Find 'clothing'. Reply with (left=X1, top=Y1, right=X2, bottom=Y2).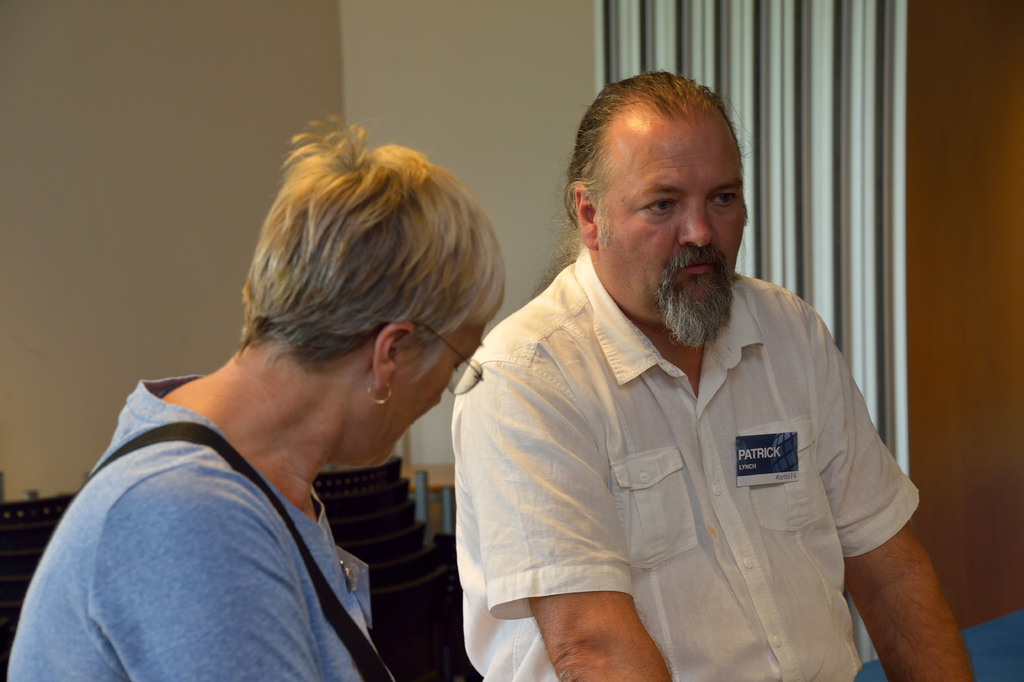
(left=444, top=225, right=934, bottom=664).
